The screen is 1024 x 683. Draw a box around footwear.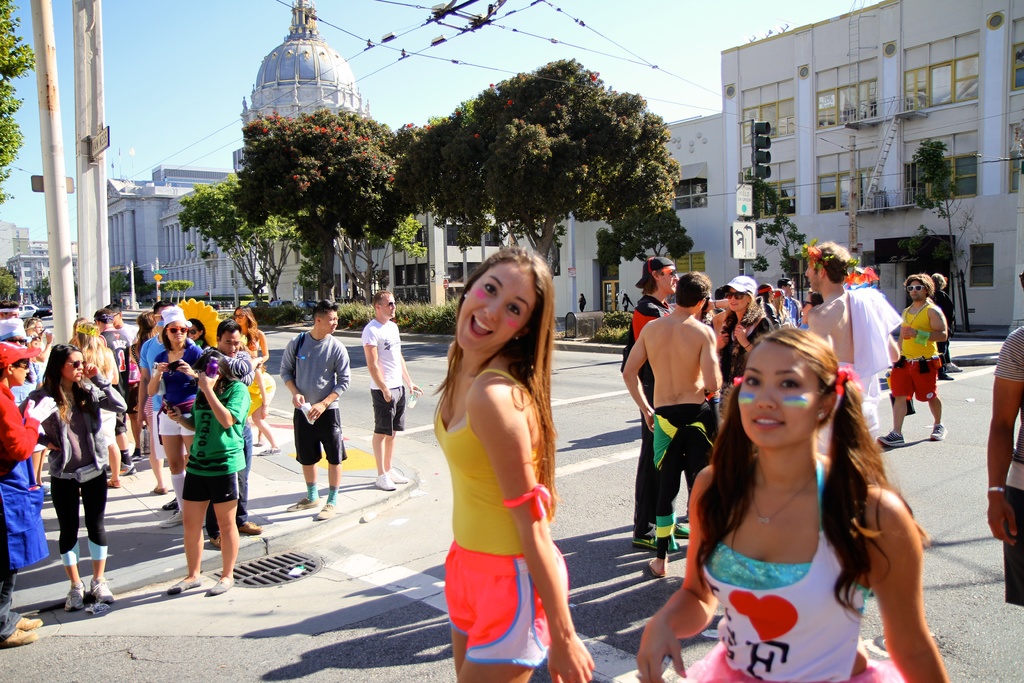
{"left": 635, "top": 530, "right": 678, "bottom": 551}.
